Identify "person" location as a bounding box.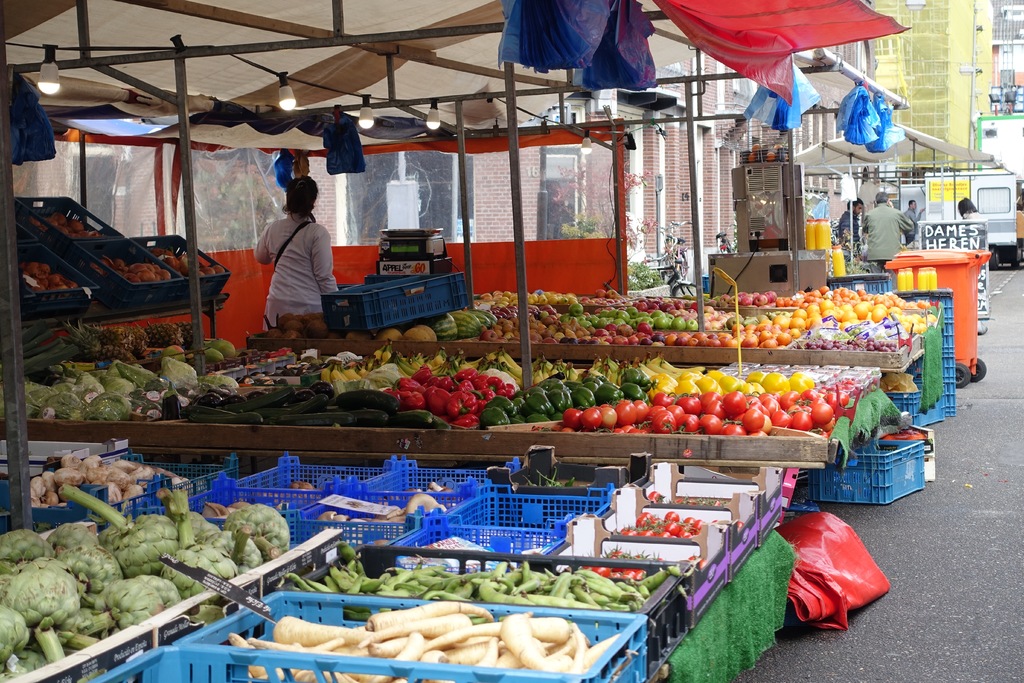
(248, 170, 338, 346).
